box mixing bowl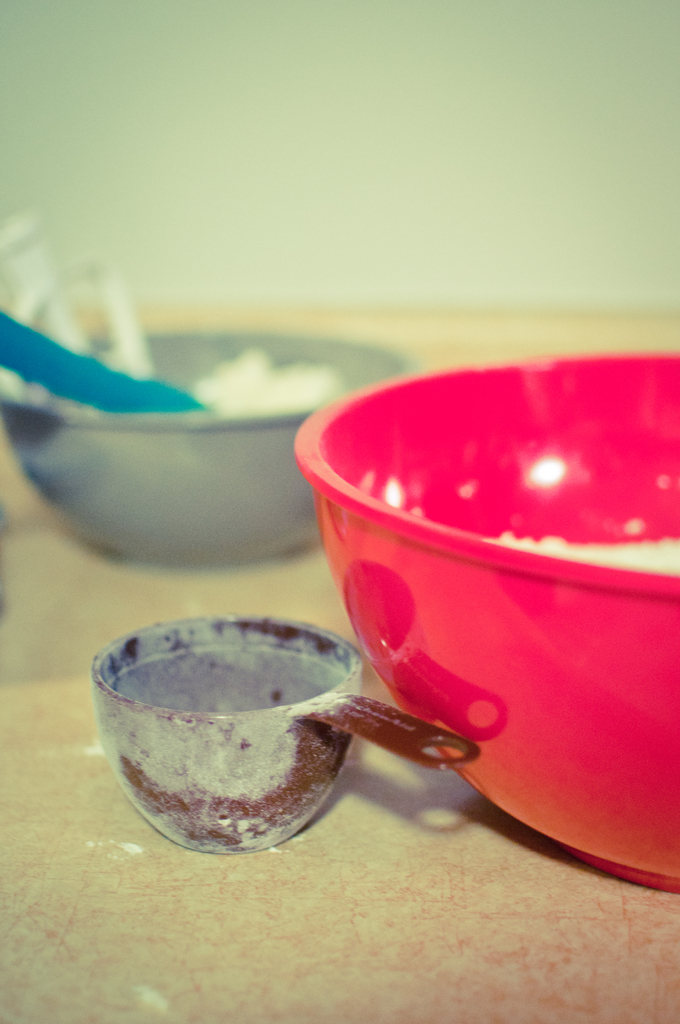
Rect(0, 326, 416, 571)
